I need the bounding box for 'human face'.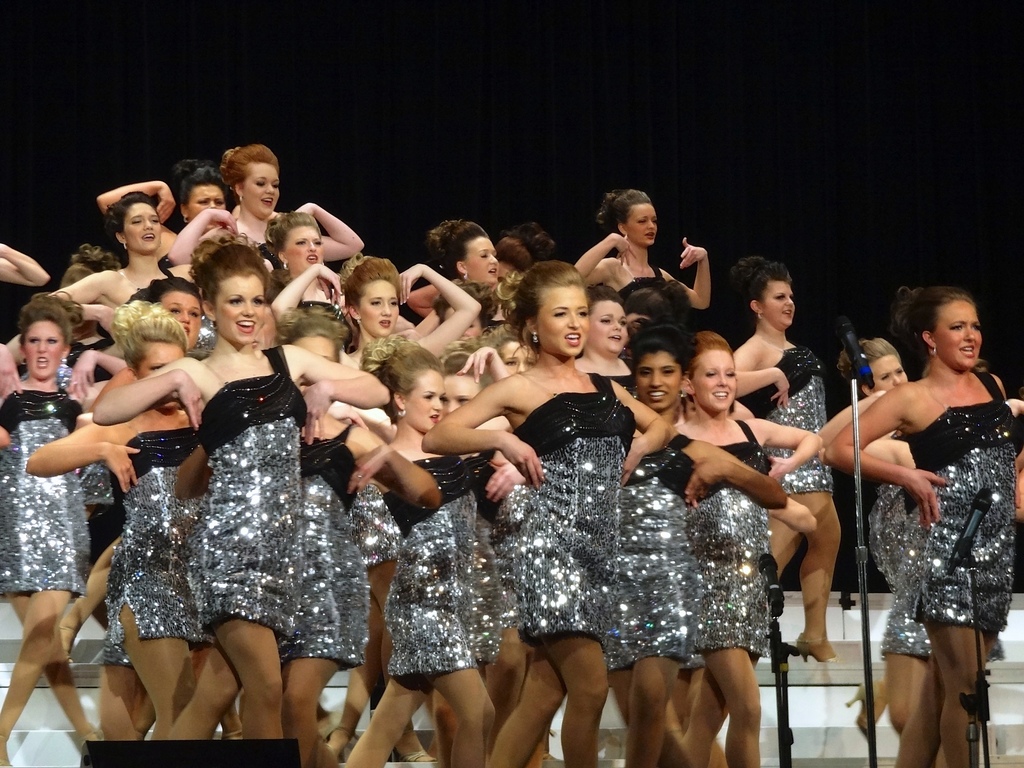
Here it is: (634, 353, 682, 413).
